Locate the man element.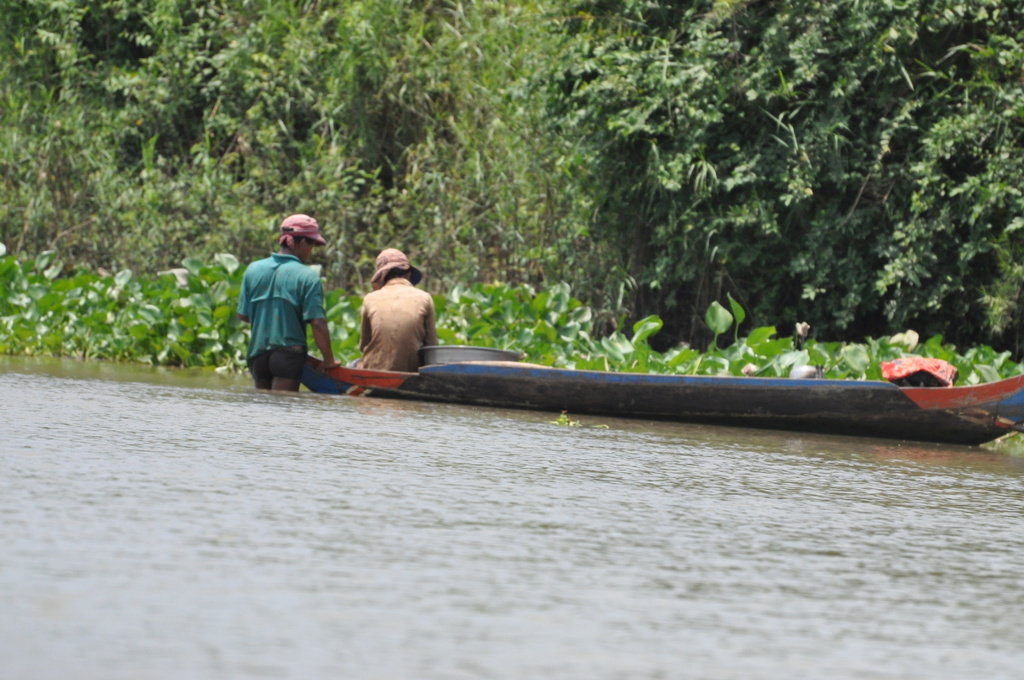
Element bbox: 242 214 336 393.
